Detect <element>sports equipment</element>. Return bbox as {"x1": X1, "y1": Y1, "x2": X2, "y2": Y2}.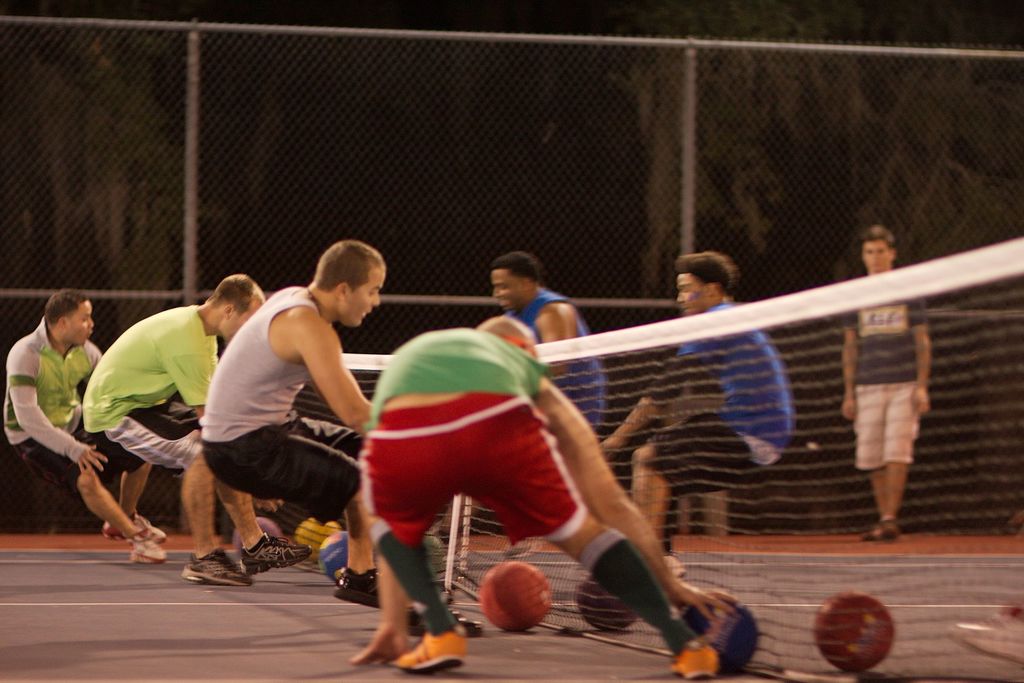
{"x1": 948, "y1": 597, "x2": 1023, "y2": 670}.
